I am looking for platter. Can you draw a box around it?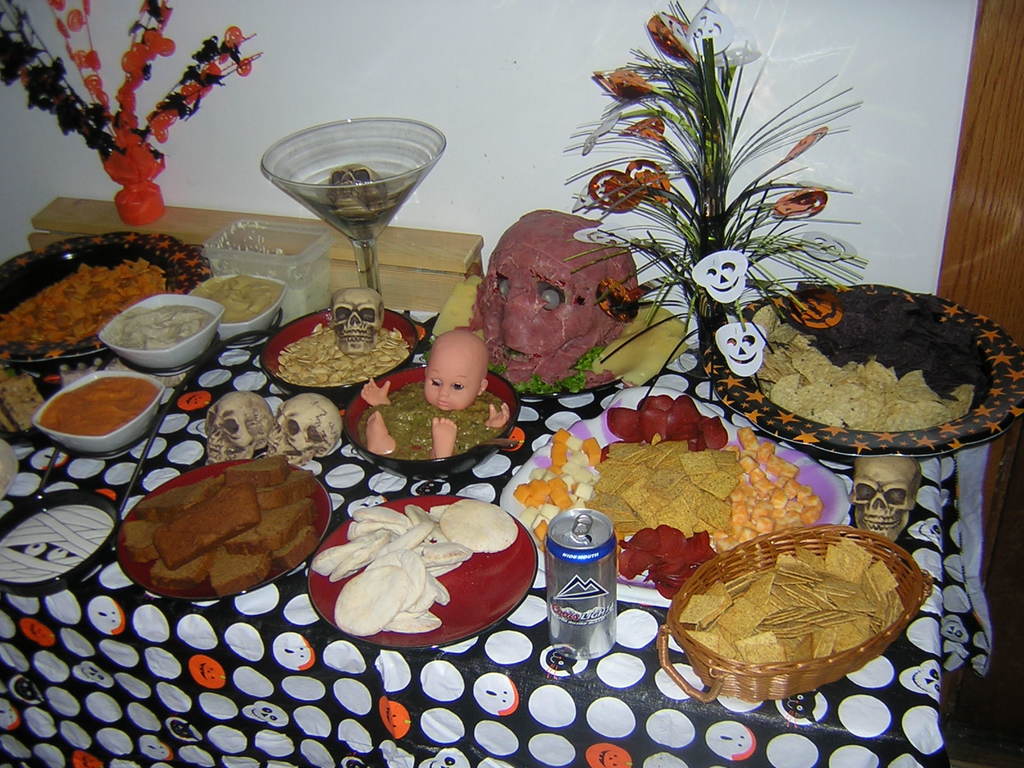
Sure, the bounding box is box=[703, 280, 1023, 464].
